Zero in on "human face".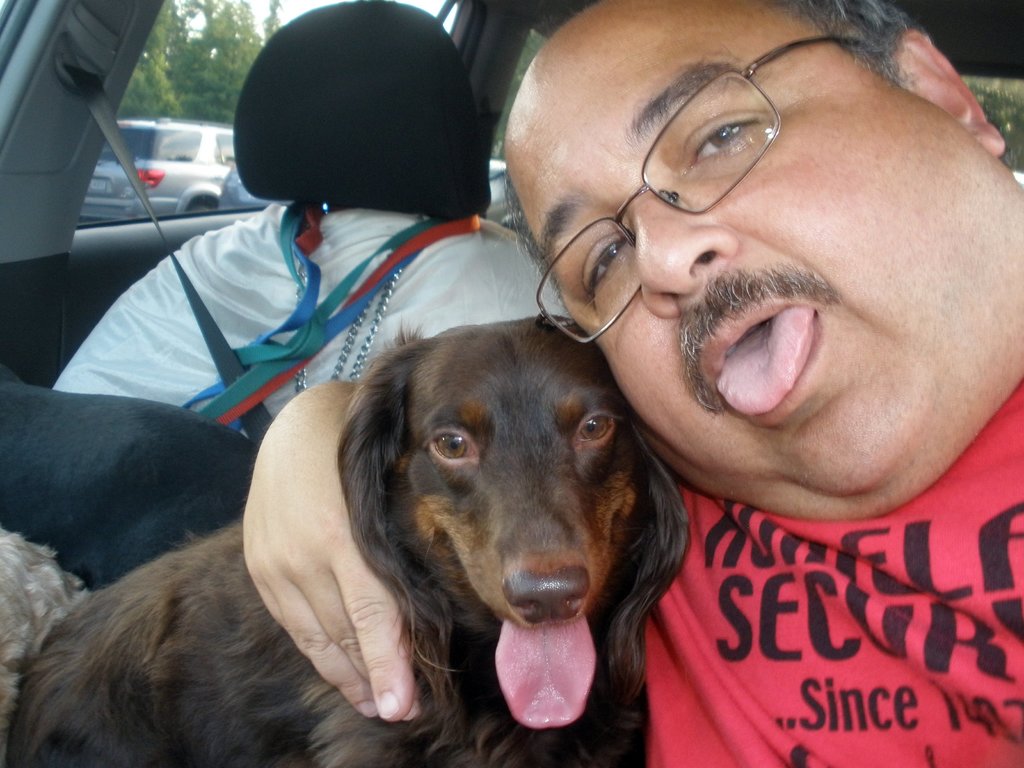
Zeroed in: Rect(501, 1, 995, 488).
